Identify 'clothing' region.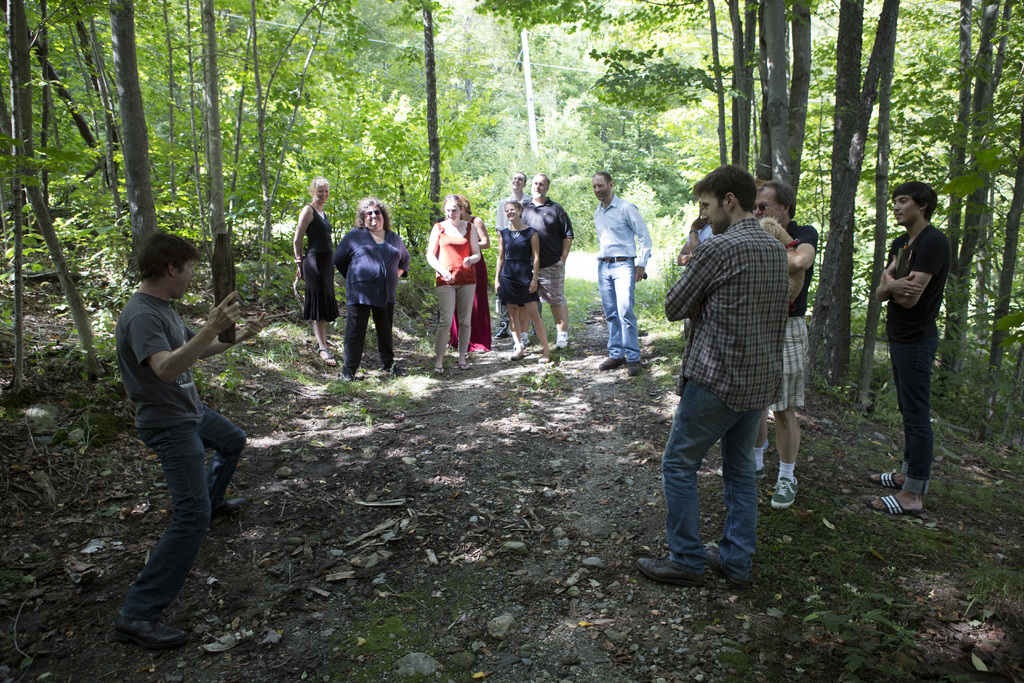
Region: x1=303, y1=204, x2=331, y2=326.
